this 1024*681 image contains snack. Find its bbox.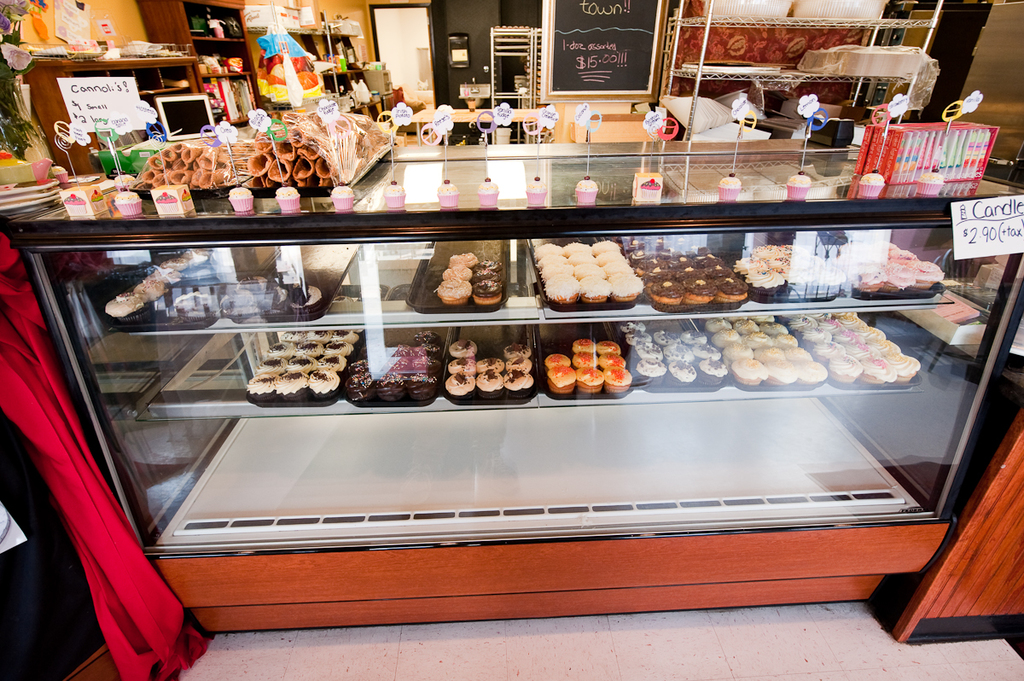
(x1=383, y1=180, x2=405, y2=207).
